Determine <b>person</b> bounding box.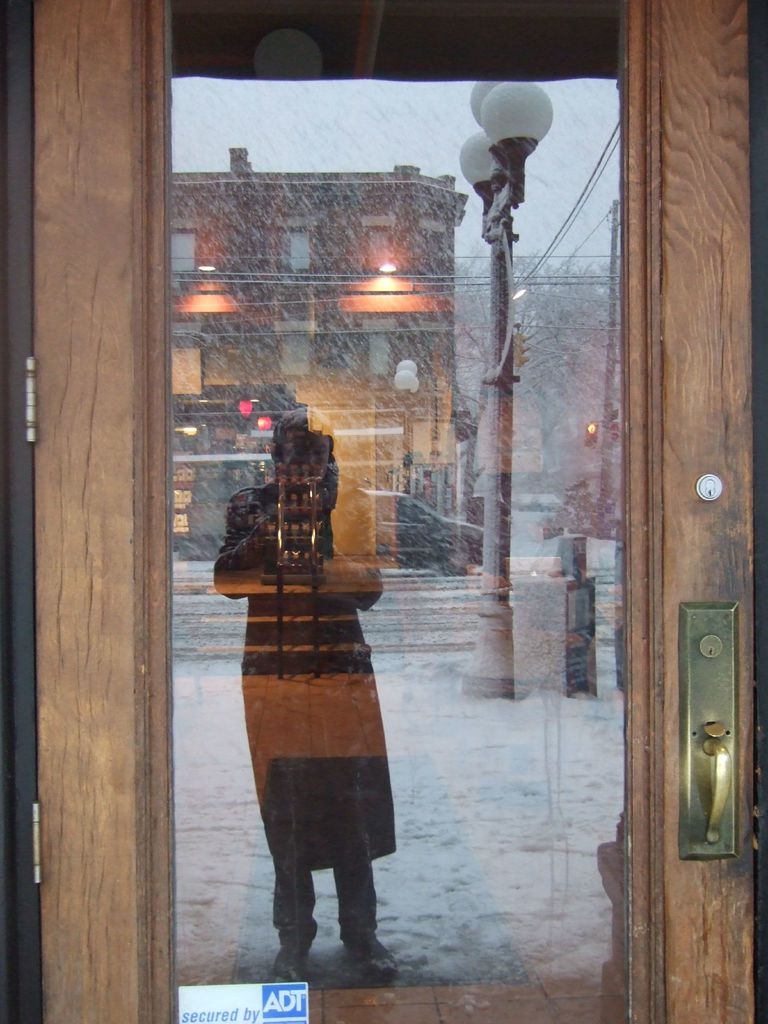
Determined: bbox=[239, 375, 410, 935].
